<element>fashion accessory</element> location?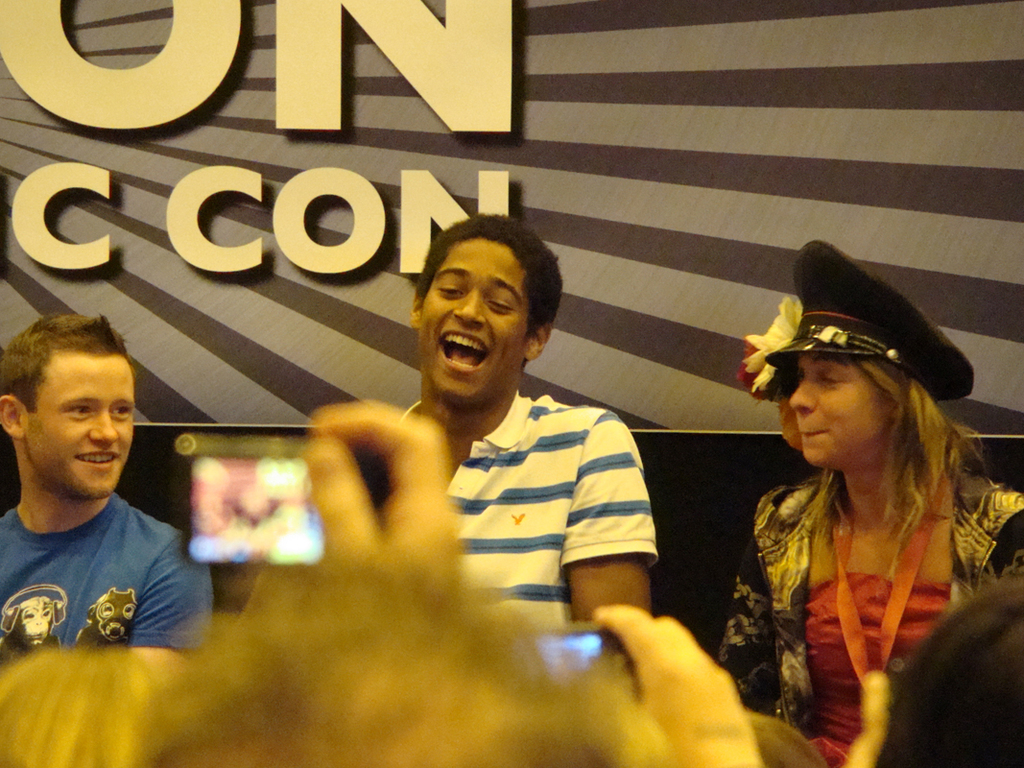
left=763, top=239, right=973, bottom=400
